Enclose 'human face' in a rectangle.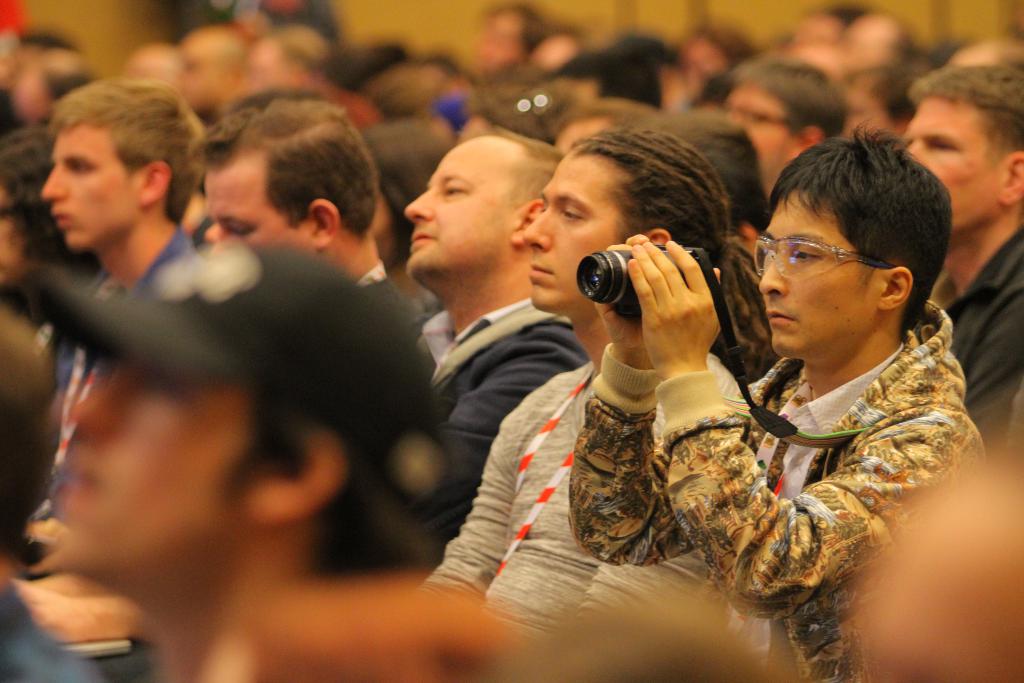
pyautogui.locateOnScreen(908, 94, 1005, 226).
